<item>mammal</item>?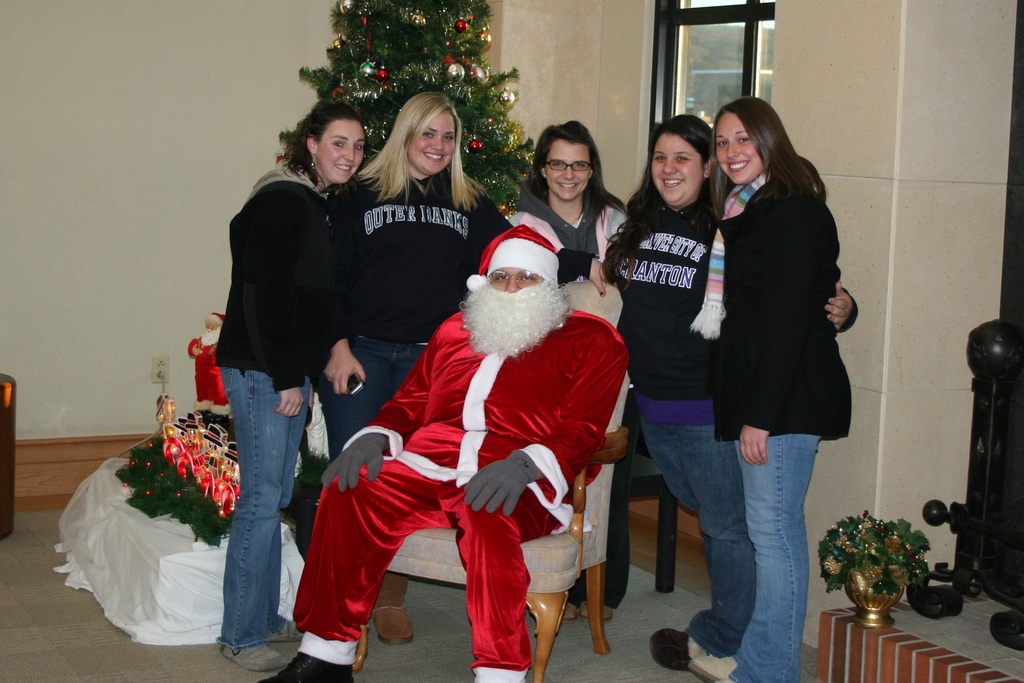
select_region(257, 226, 630, 682)
